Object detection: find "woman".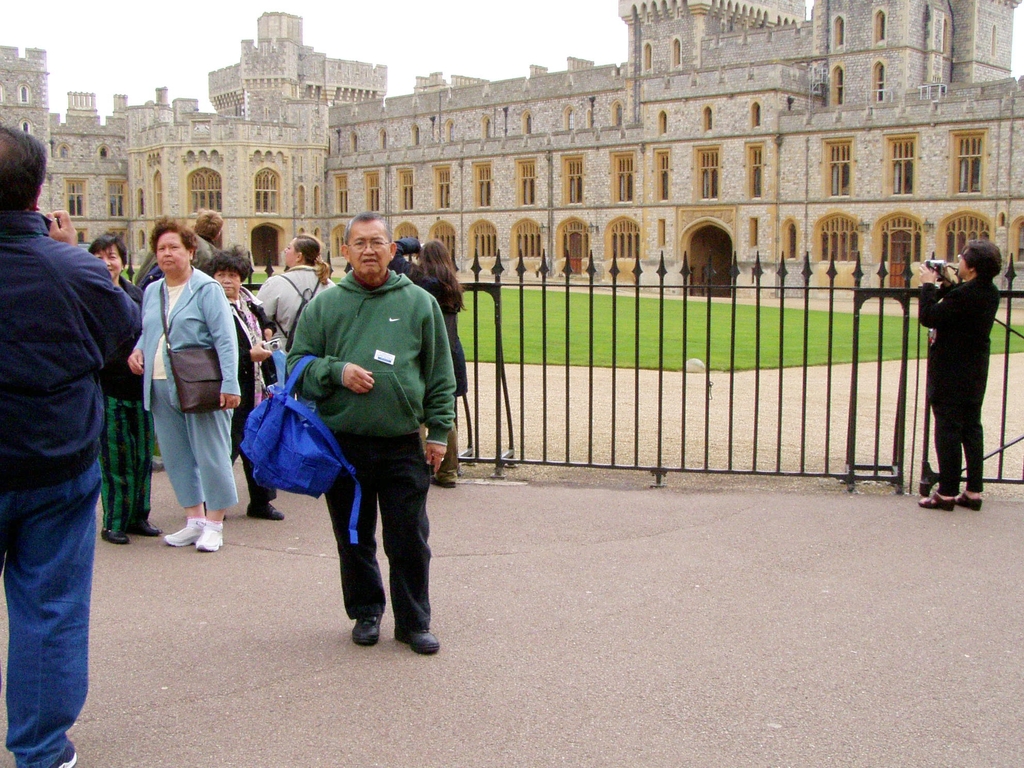
detection(390, 230, 472, 487).
